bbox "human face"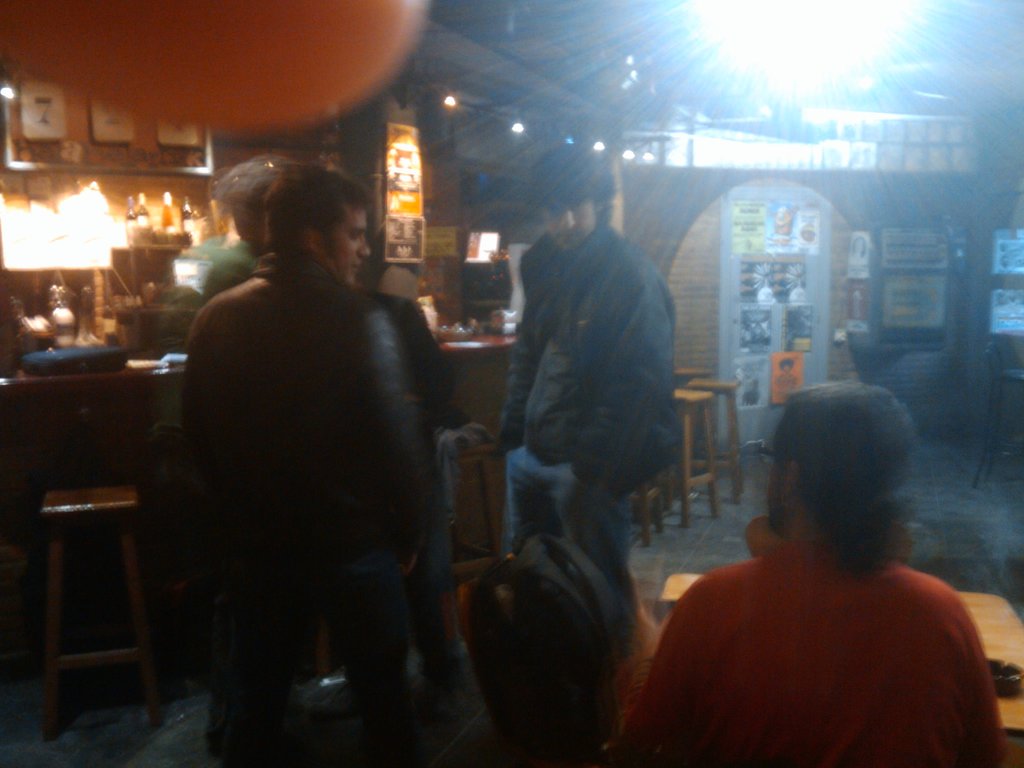
l=543, t=188, r=596, b=252
